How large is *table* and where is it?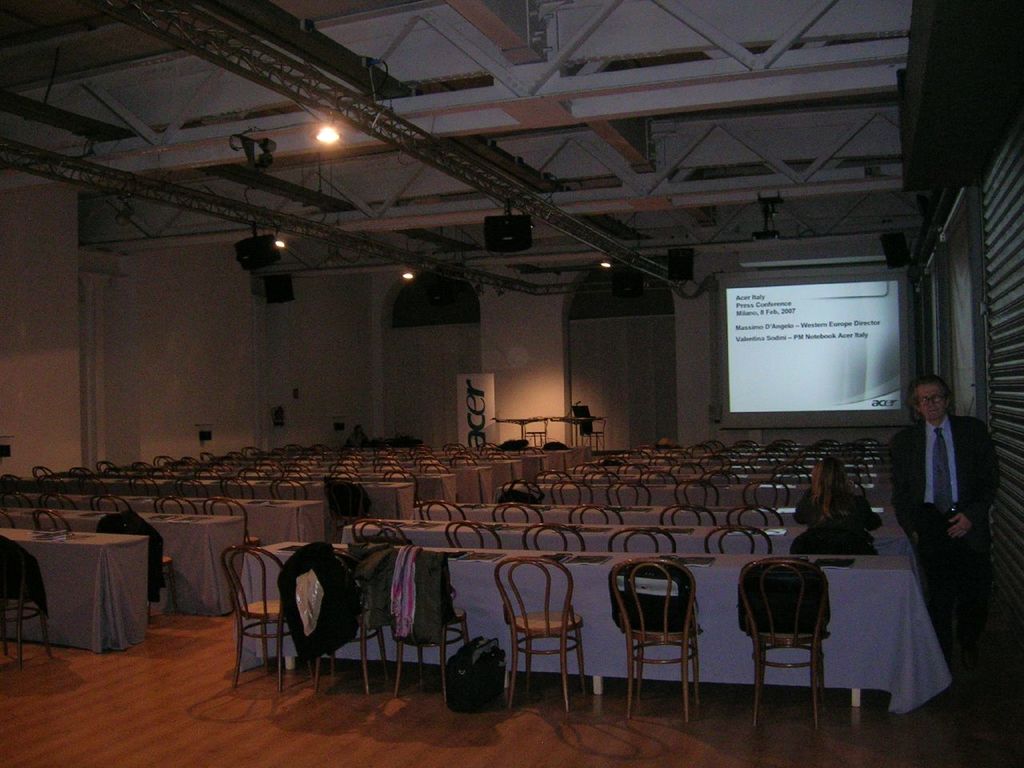
Bounding box: left=341, top=516, right=906, bottom=548.
